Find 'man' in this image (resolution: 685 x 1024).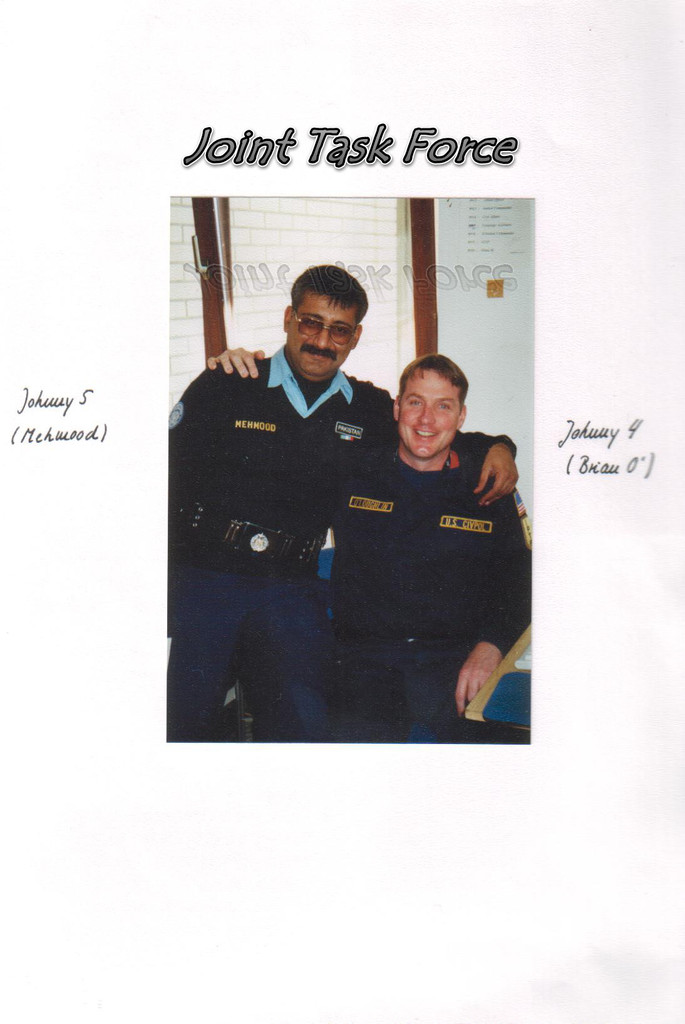
pyautogui.locateOnScreen(165, 266, 520, 749).
